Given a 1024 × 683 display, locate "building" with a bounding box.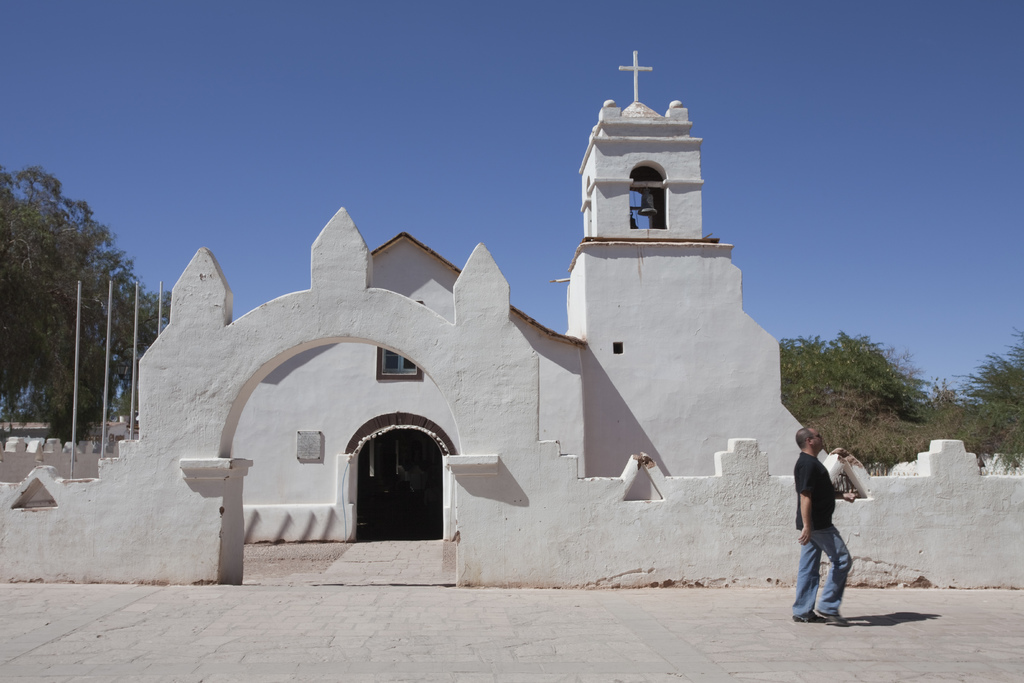
Located: <region>0, 46, 1023, 586</region>.
